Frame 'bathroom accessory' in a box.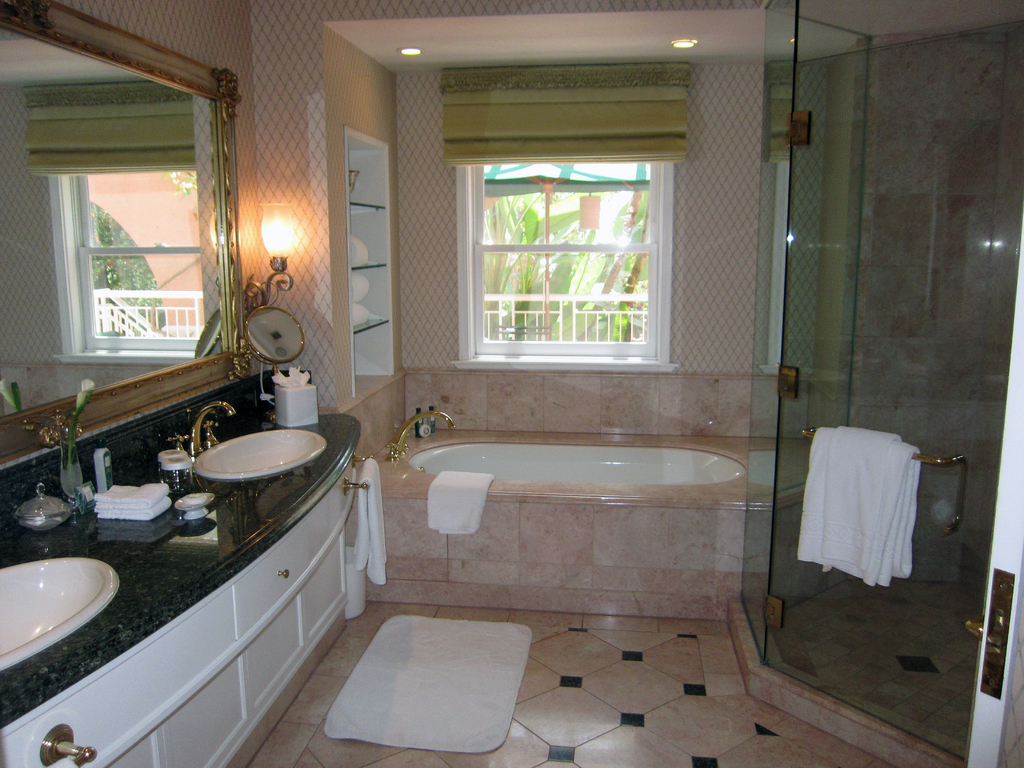
detection(348, 200, 386, 216).
